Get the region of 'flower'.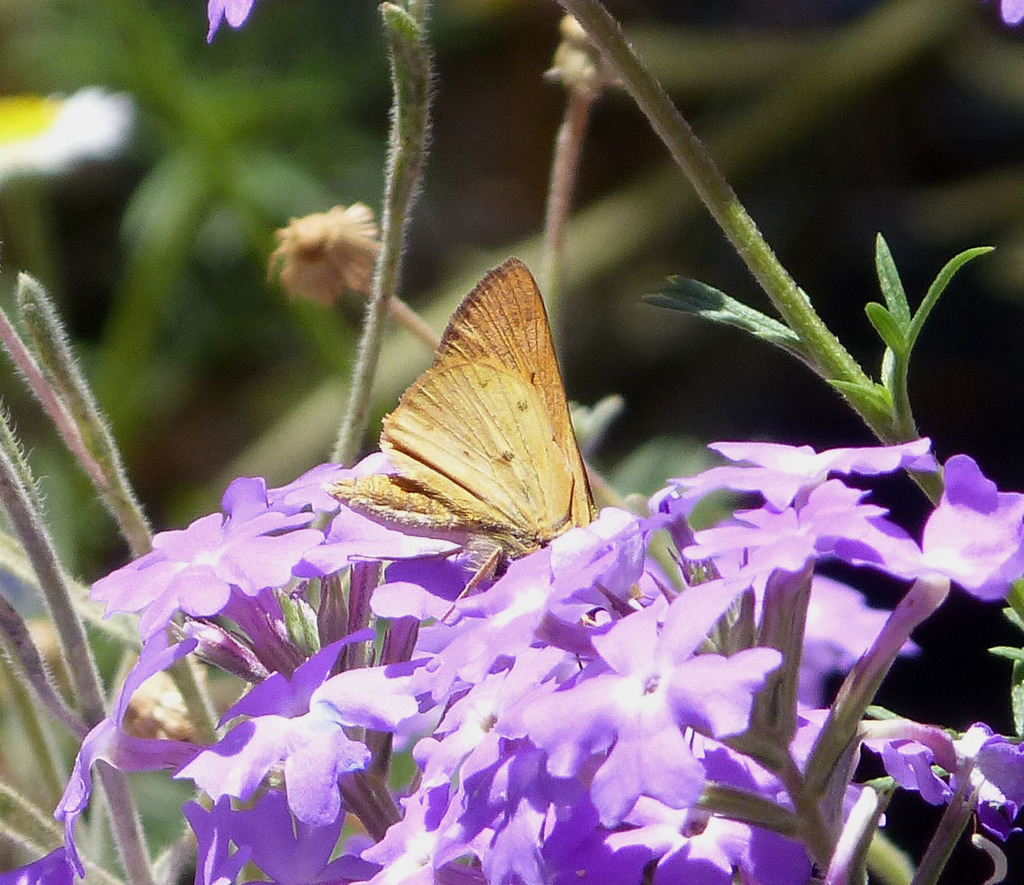
{"x1": 900, "y1": 727, "x2": 994, "y2": 852}.
